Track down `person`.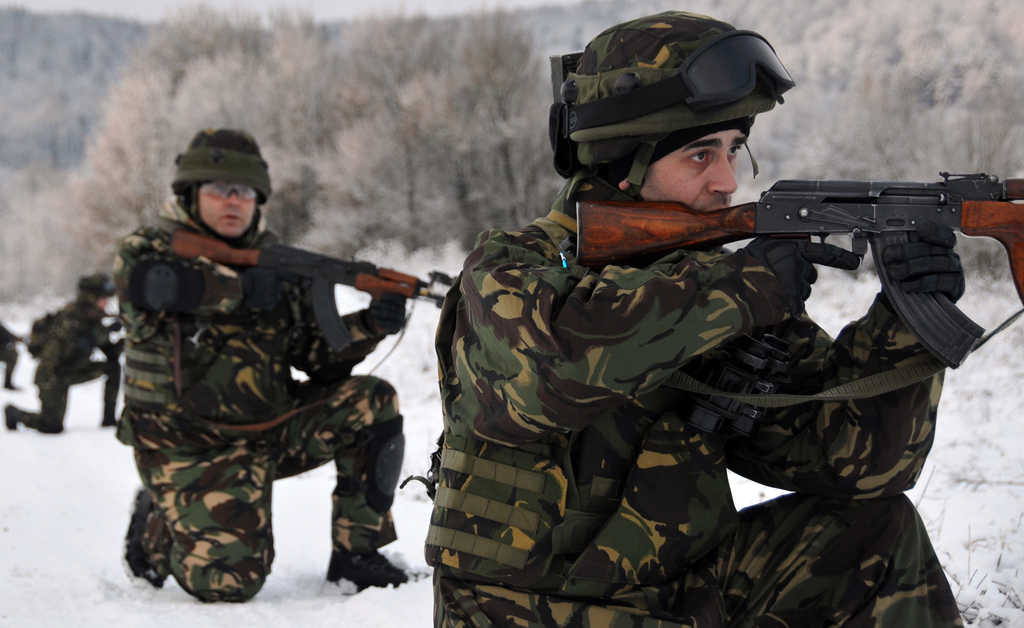
Tracked to Rect(419, 7, 960, 627).
